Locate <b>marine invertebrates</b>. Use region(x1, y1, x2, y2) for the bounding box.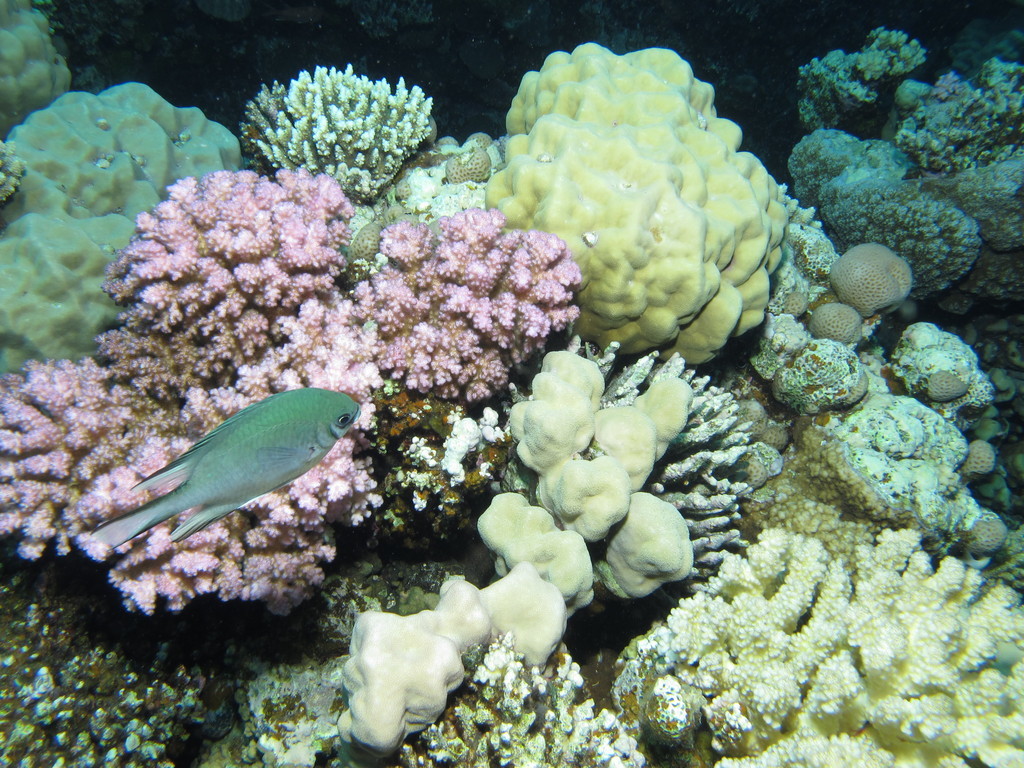
region(804, 304, 873, 354).
